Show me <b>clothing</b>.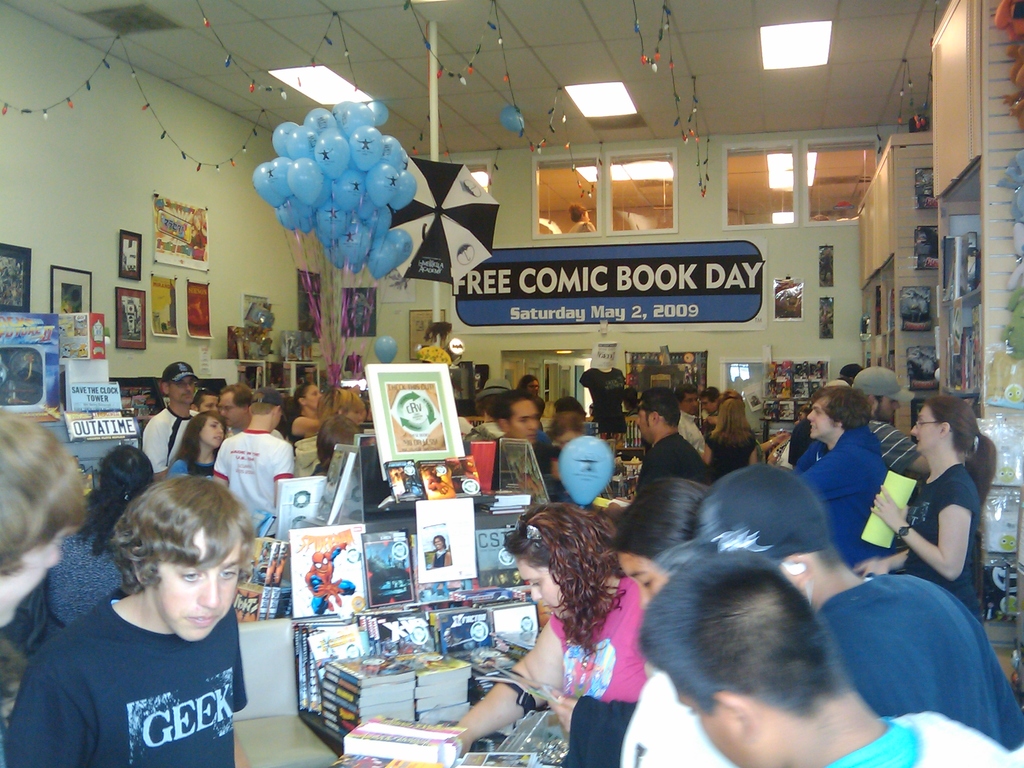
<b>clothing</b> is here: BBox(786, 417, 910, 582).
